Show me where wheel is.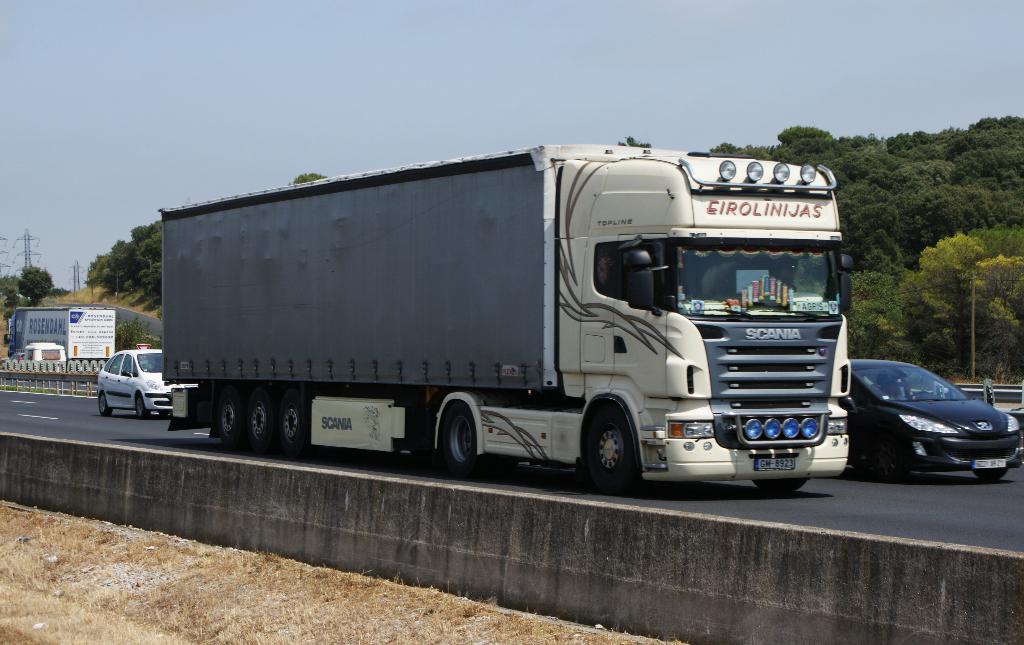
wheel is at [445,402,479,477].
